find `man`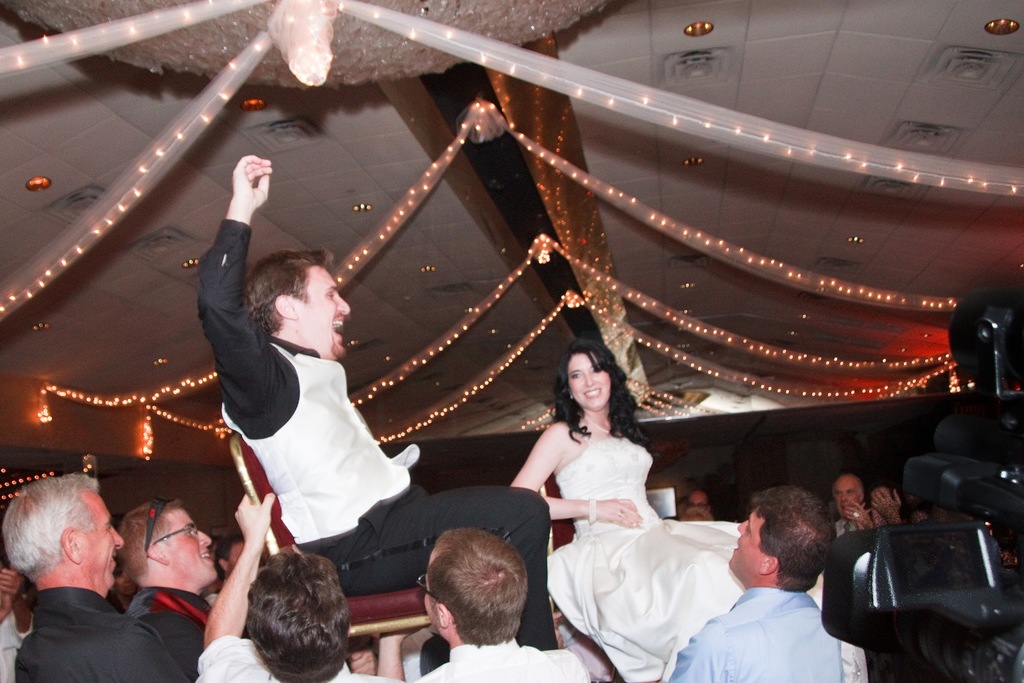
x1=191 y1=147 x2=553 y2=682
